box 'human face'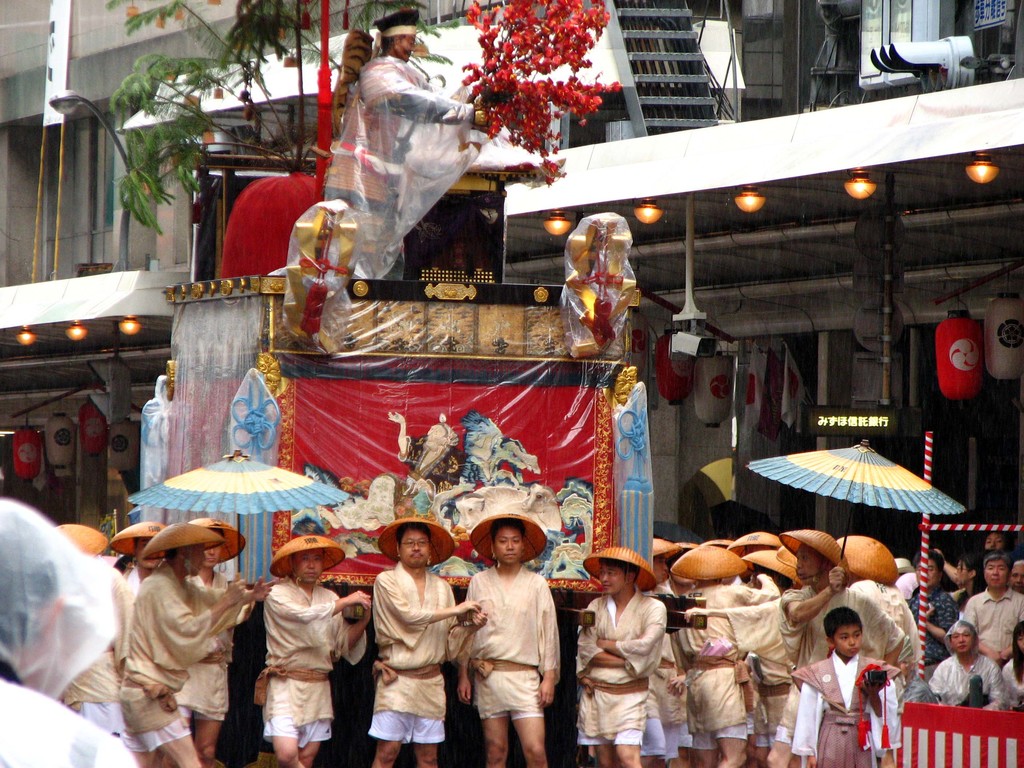
976/550/1011/596
